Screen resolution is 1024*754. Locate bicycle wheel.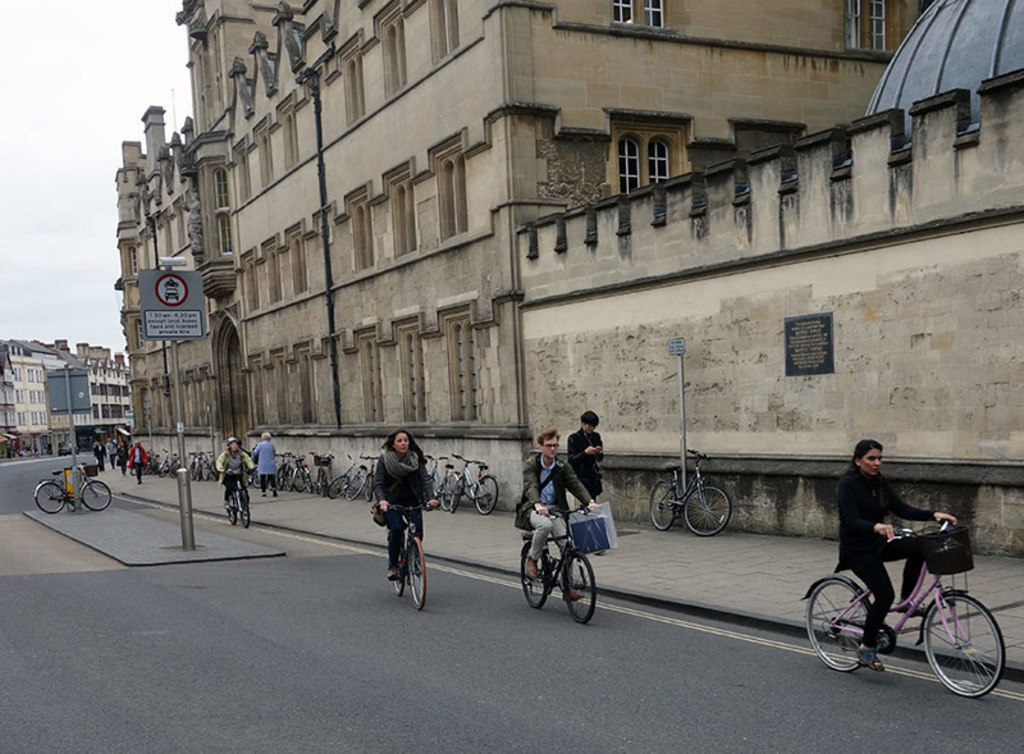
{"x1": 521, "y1": 545, "x2": 549, "y2": 609}.
